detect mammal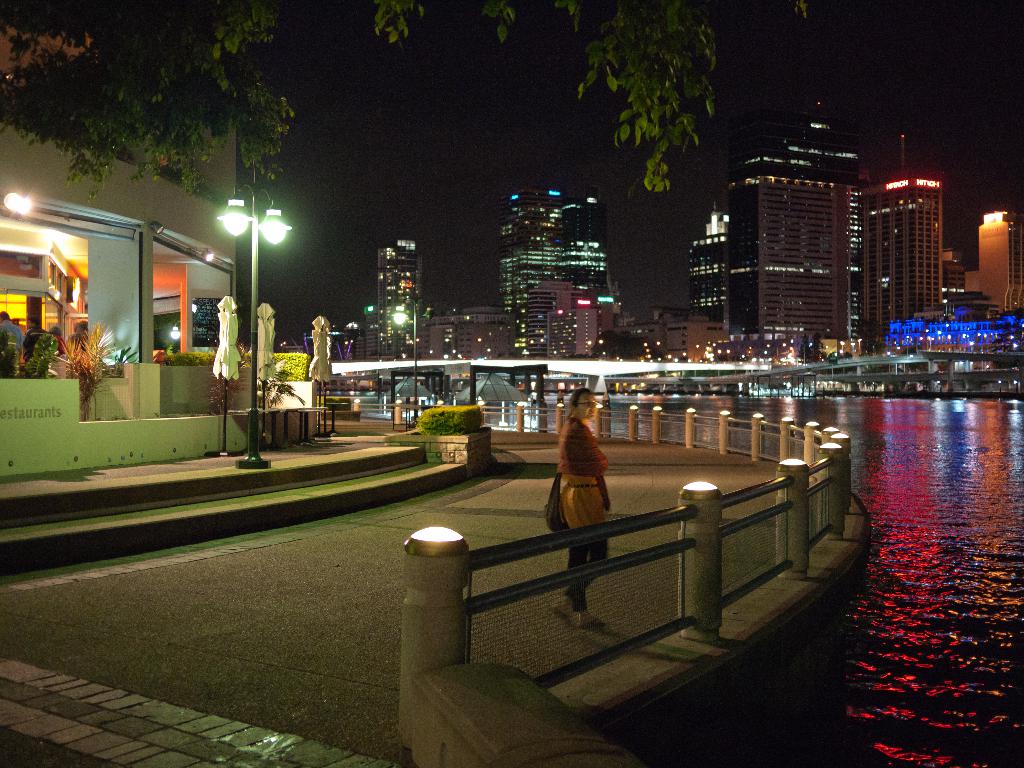
557 385 605 627
